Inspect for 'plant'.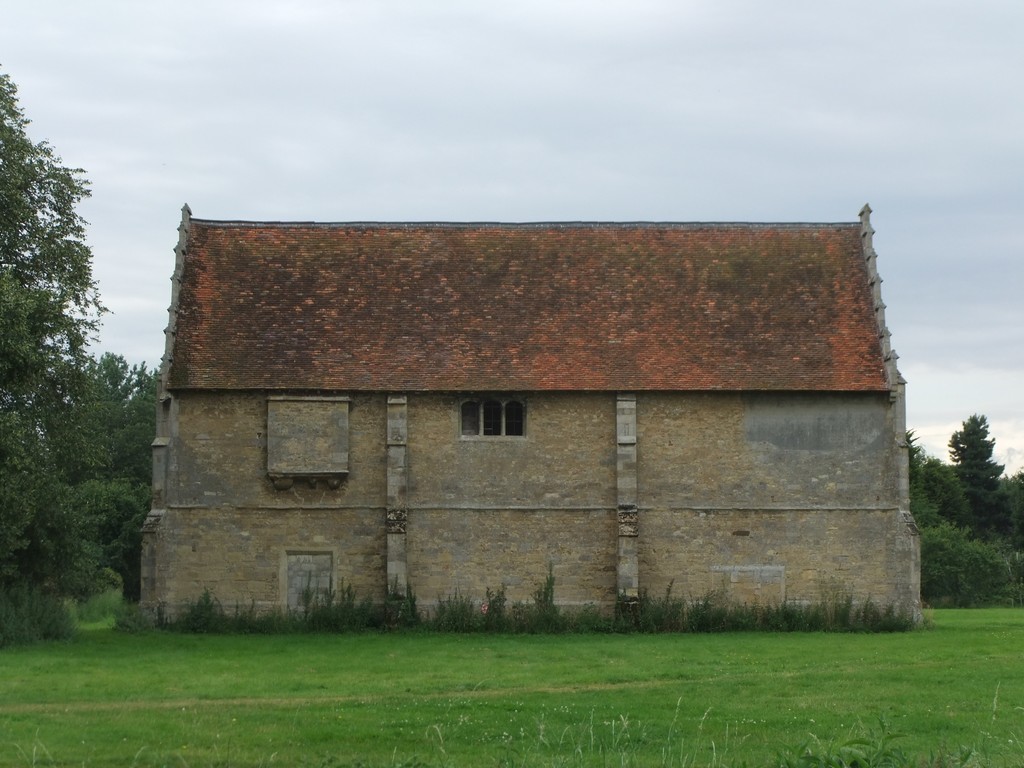
Inspection: [x1=922, y1=515, x2=1023, y2=605].
